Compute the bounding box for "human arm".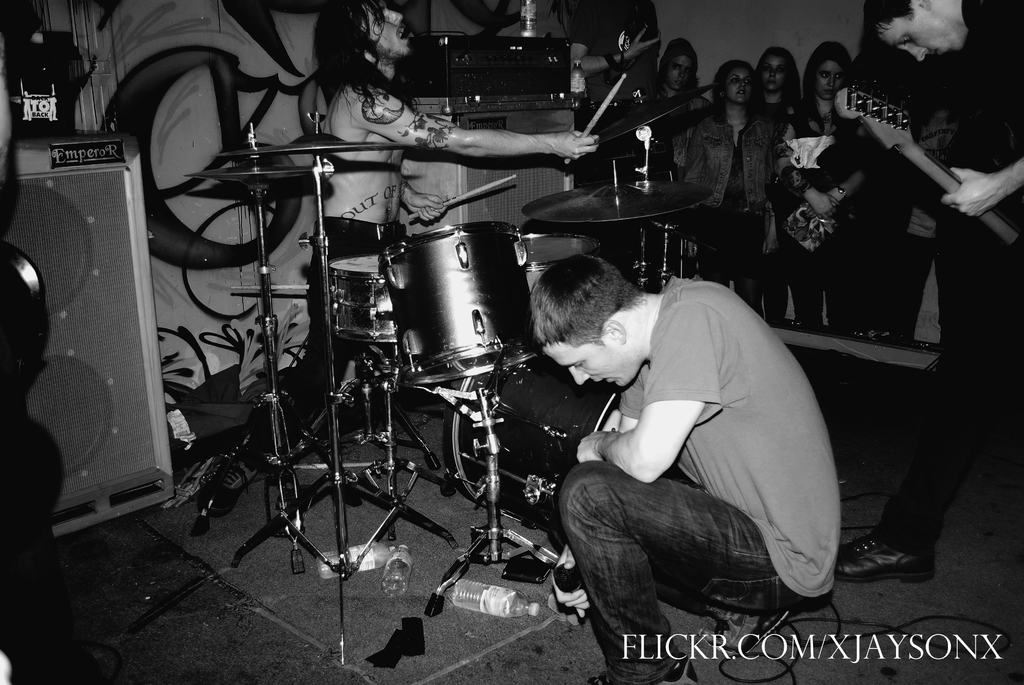
<box>684,125,712,185</box>.
